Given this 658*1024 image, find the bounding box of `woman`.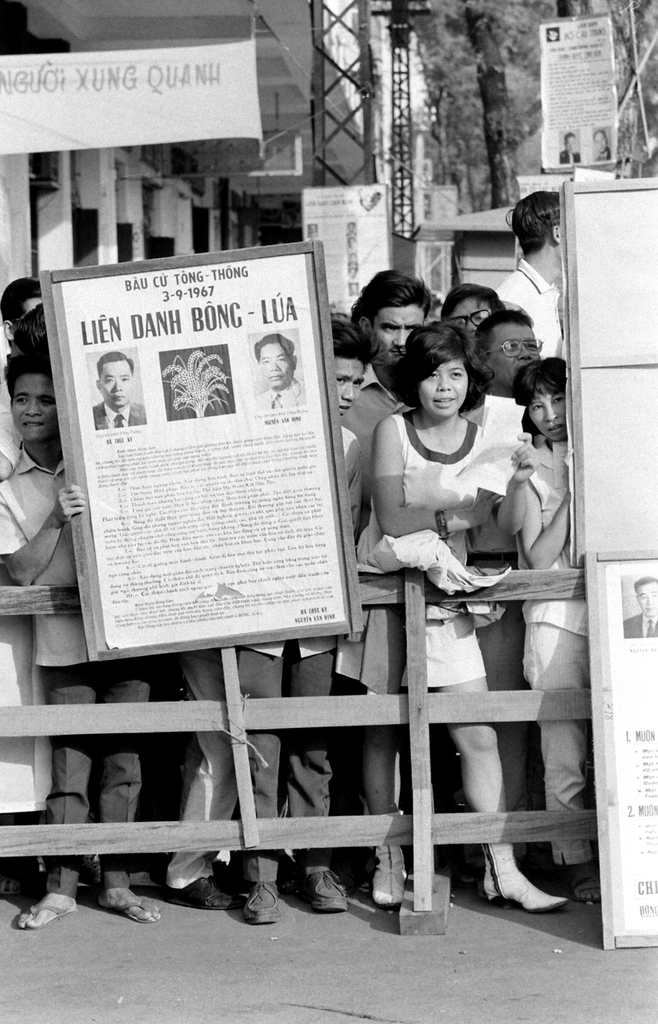
locate(332, 319, 573, 912).
